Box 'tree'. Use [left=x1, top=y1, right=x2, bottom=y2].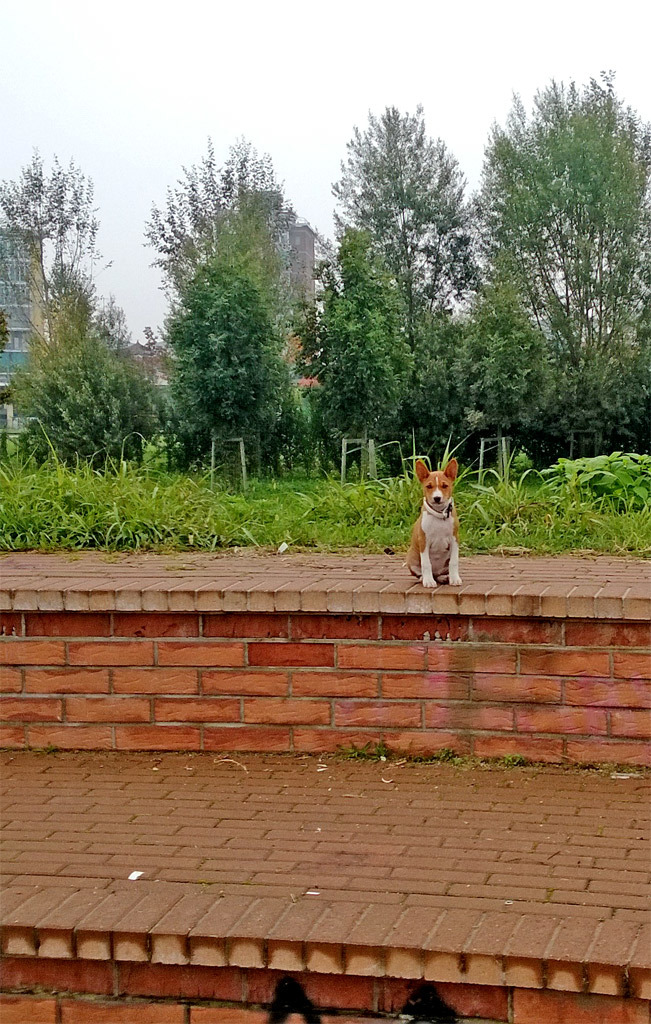
[left=0, top=128, right=137, bottom=357].
